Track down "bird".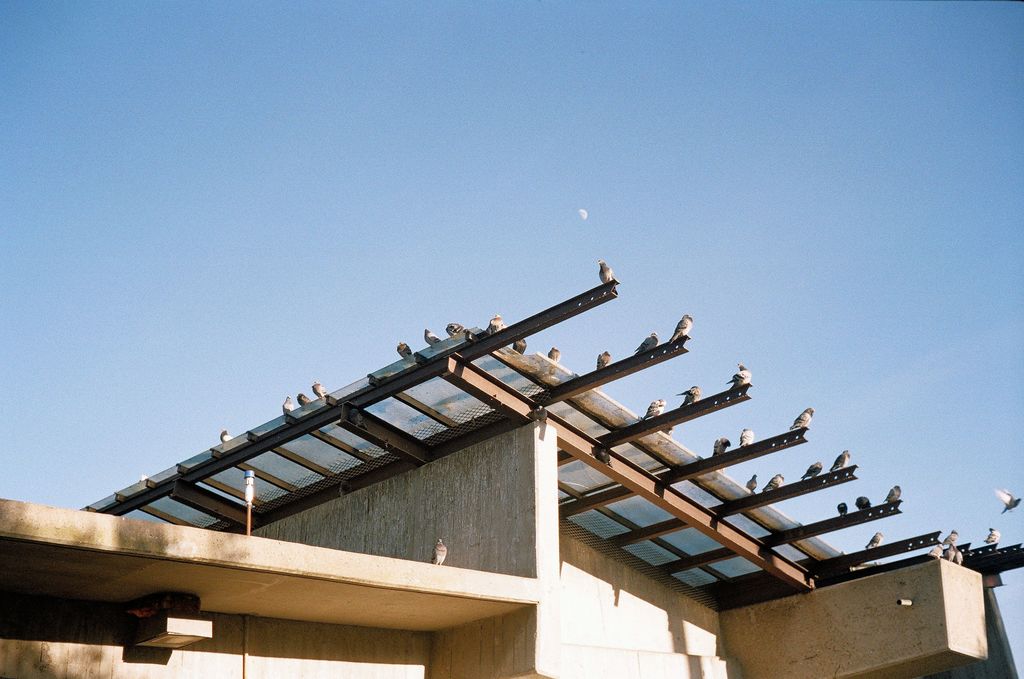
Tracked to box(884, 486, 900, 507).
